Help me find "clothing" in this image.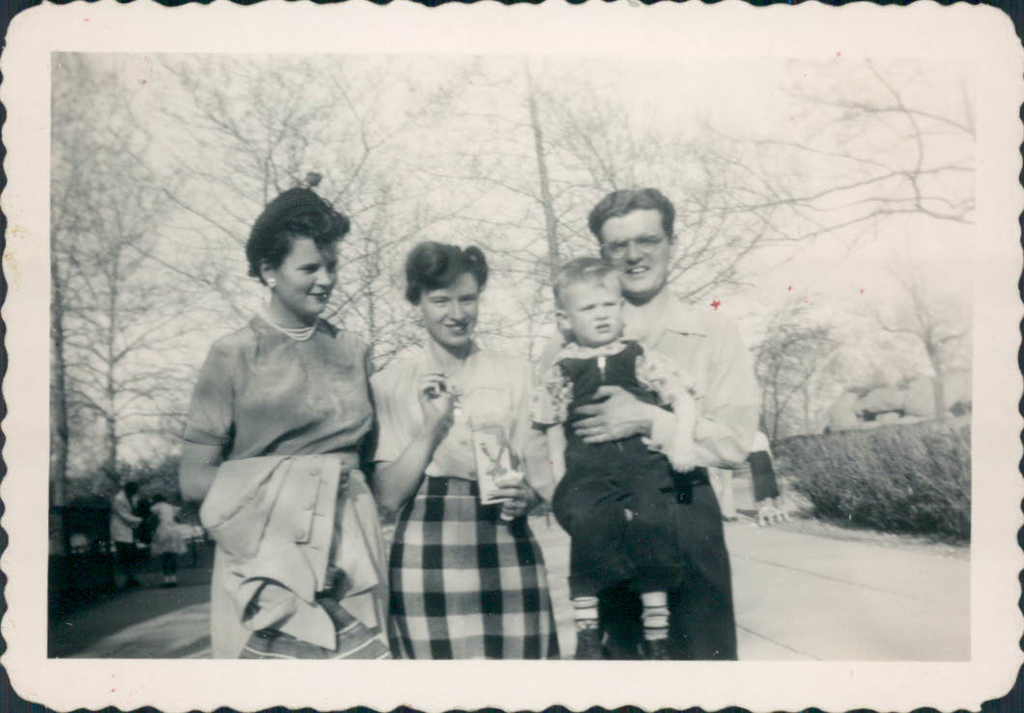
Found it: box(363, 338, 560, 664).
